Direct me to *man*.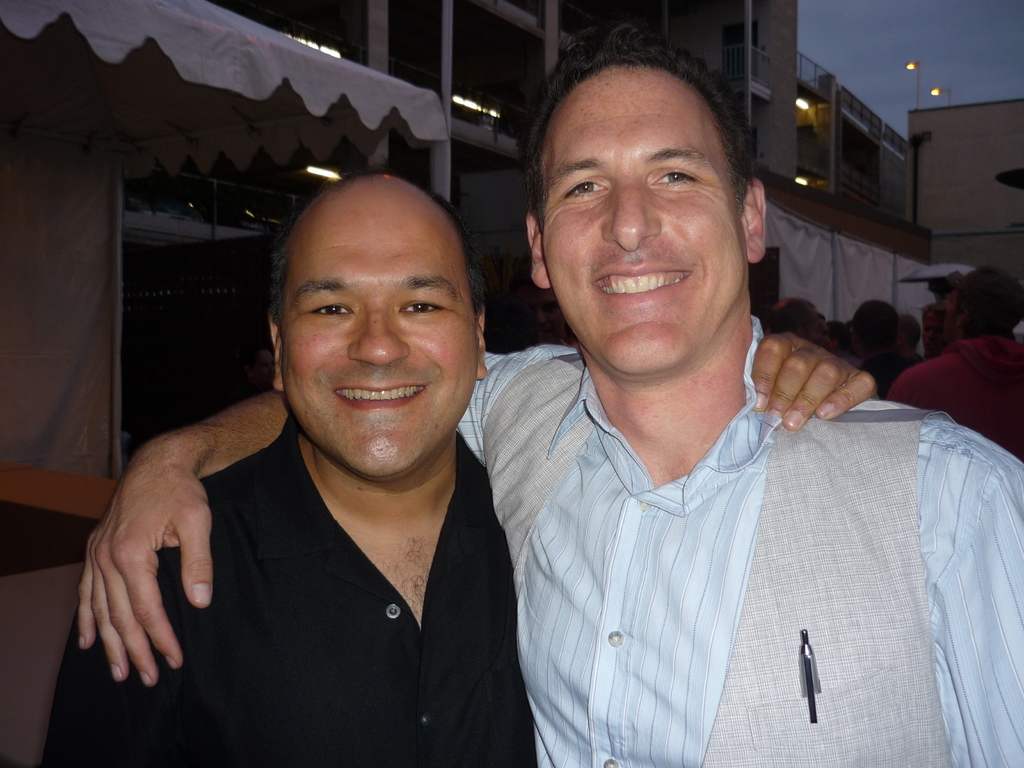
Direction: (27, 170, 882, 767).
